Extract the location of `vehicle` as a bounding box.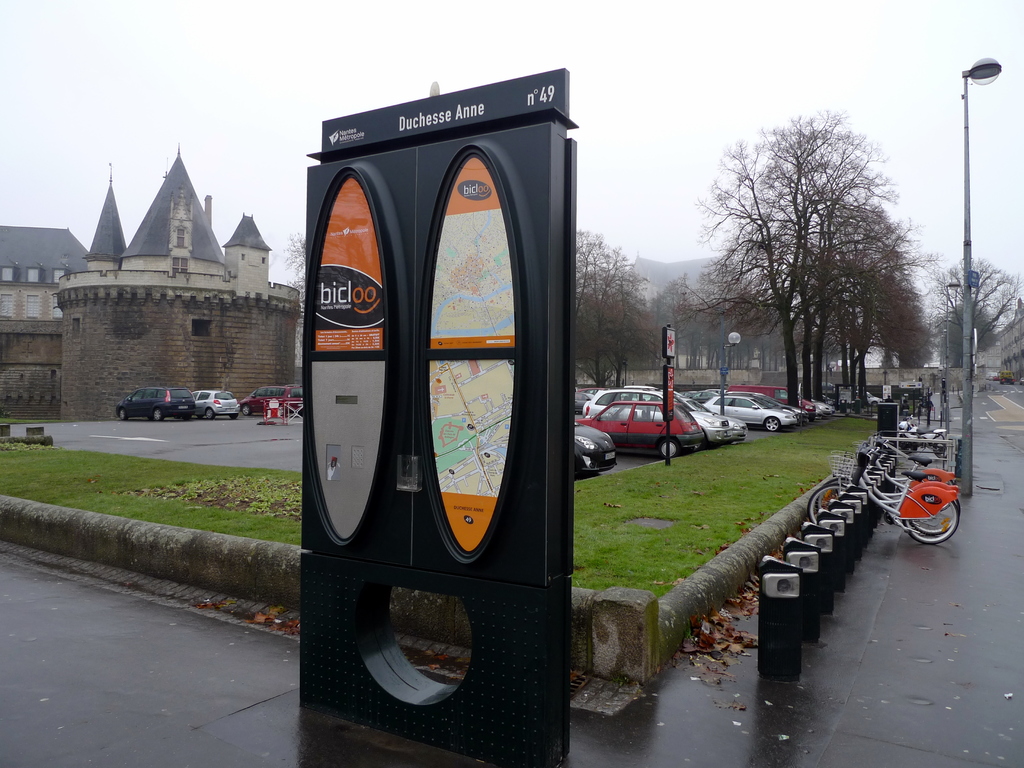
<bbox>668, 387, 749, 442</bbox>.
